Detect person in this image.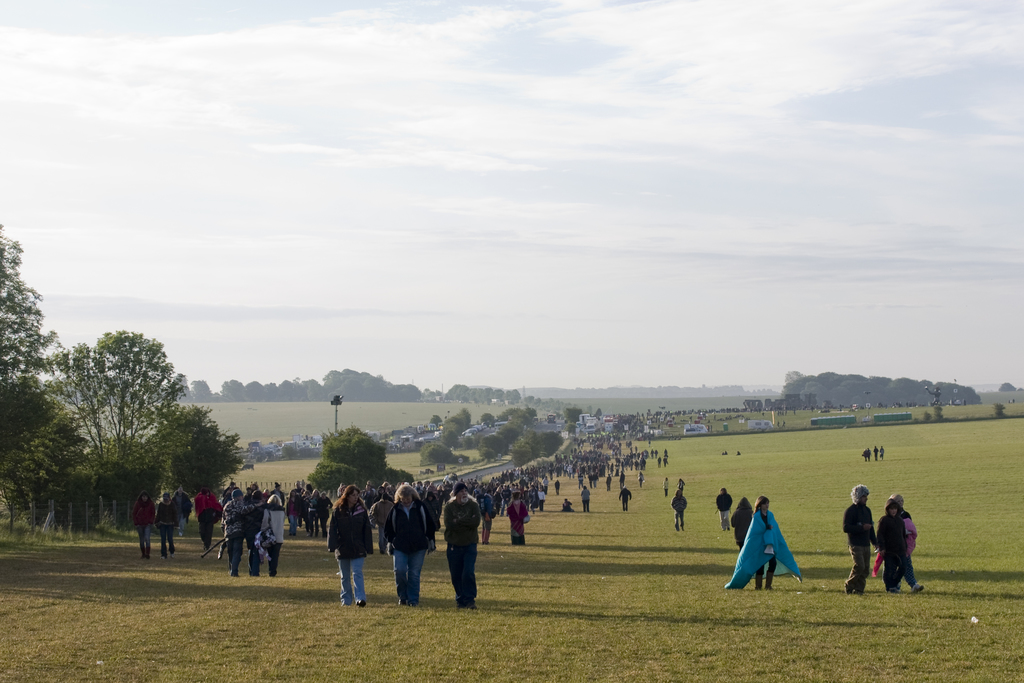
Detection: locate(335, 494, 371, 609).
